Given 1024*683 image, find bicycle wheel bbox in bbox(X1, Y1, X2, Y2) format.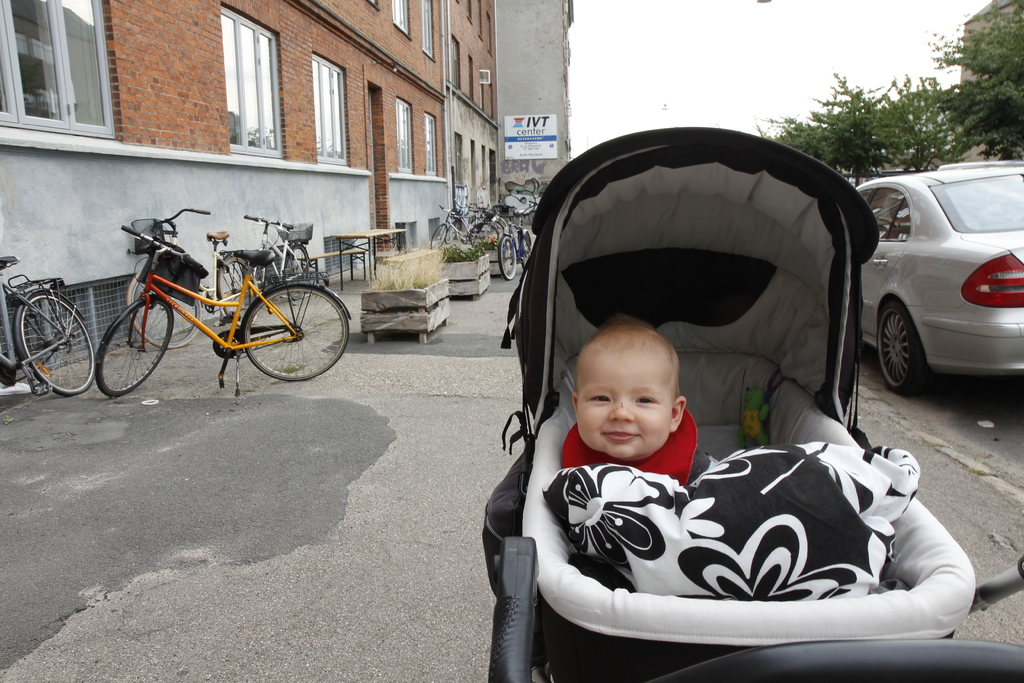
bbox(520, 231, 534, 268).
